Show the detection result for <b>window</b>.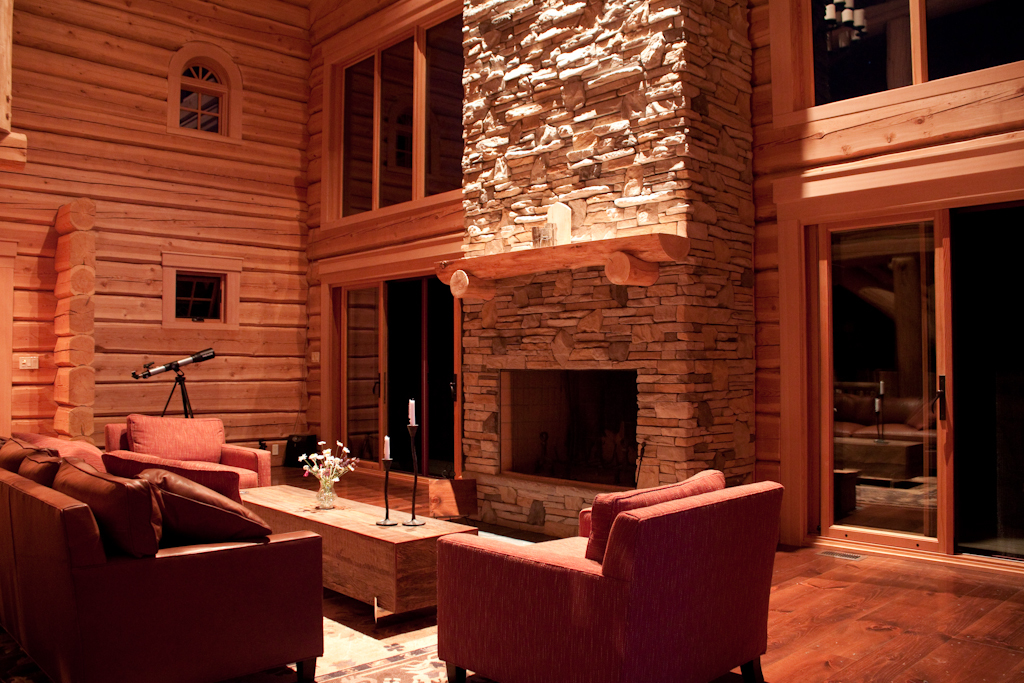
{"left": 169, "top": 36, "right": 249, "bottom": 149}.
